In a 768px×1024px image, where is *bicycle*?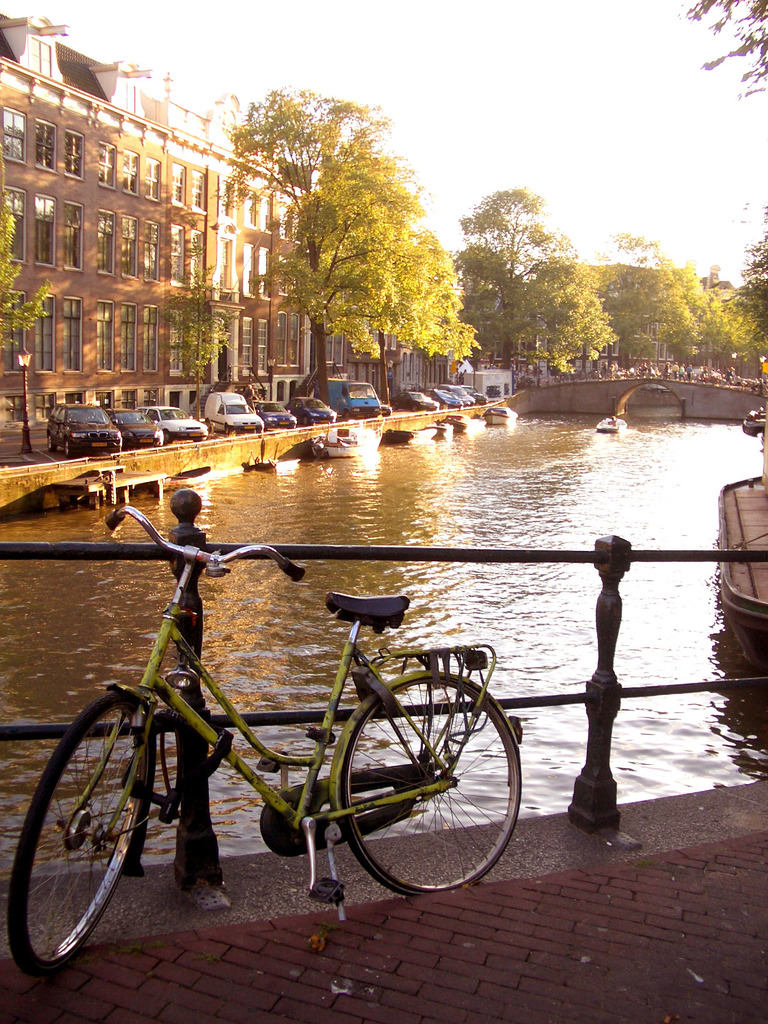
x1=28 y1=515 x2=530 y2=950.
